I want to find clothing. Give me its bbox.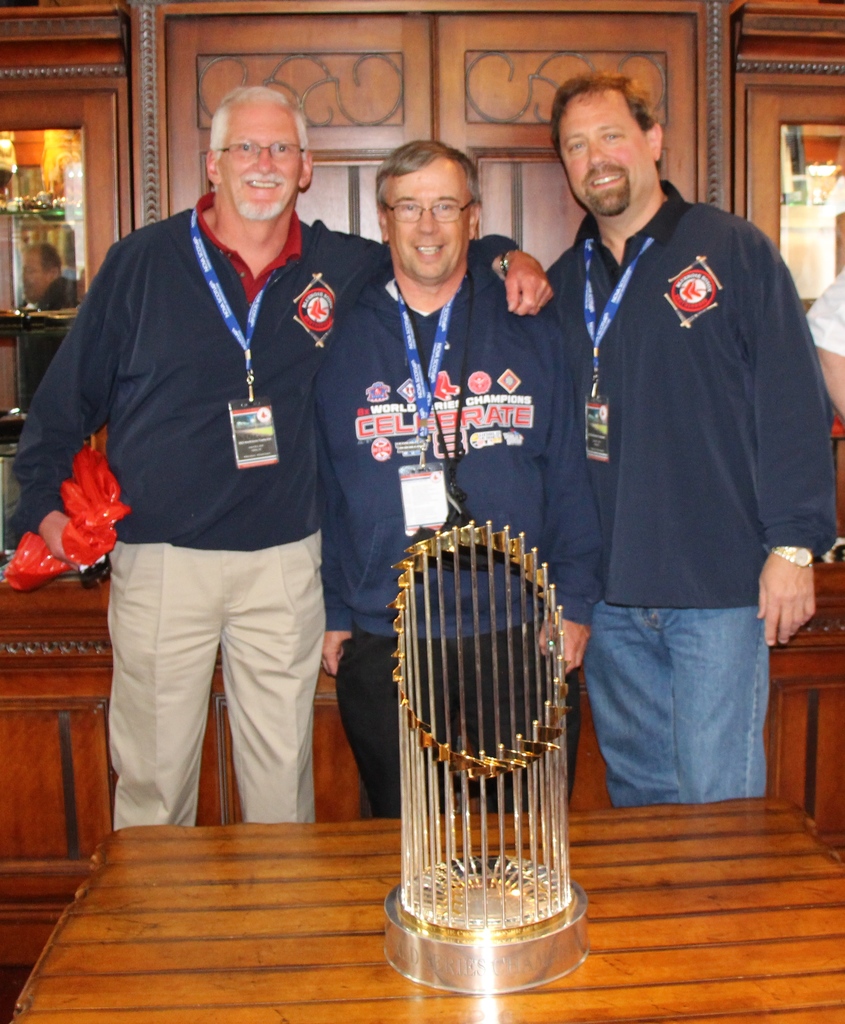
(22, 270, 80, 309).
